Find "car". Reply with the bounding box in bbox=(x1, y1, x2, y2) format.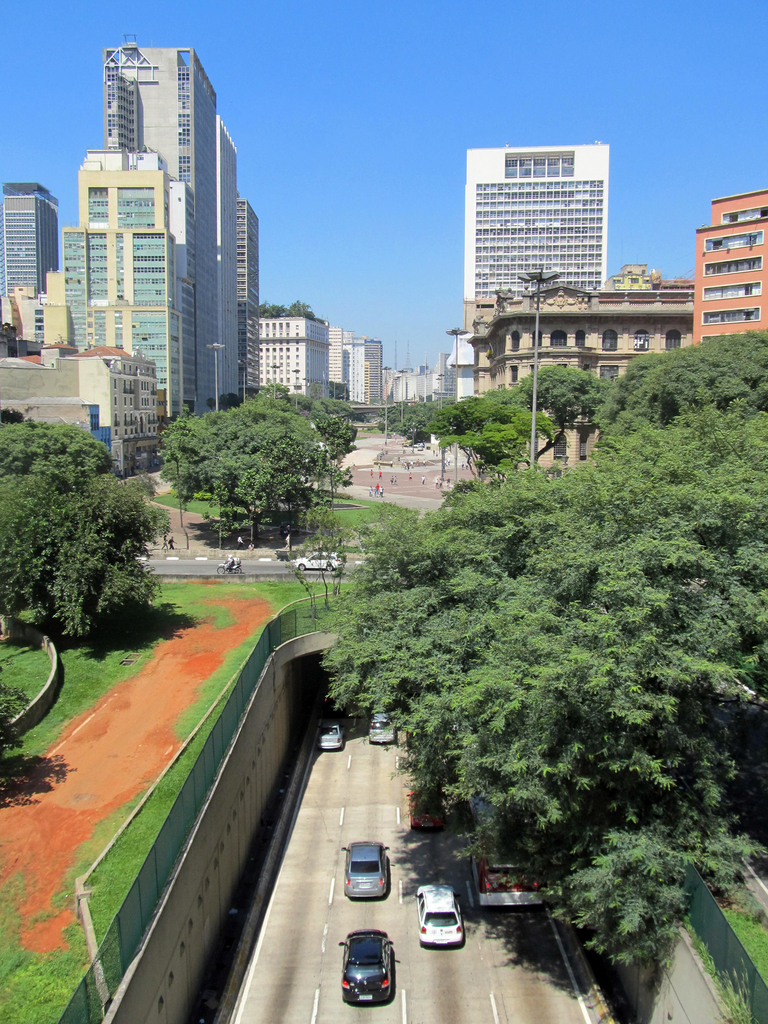
bbox=(369, 713, 404, 757).
